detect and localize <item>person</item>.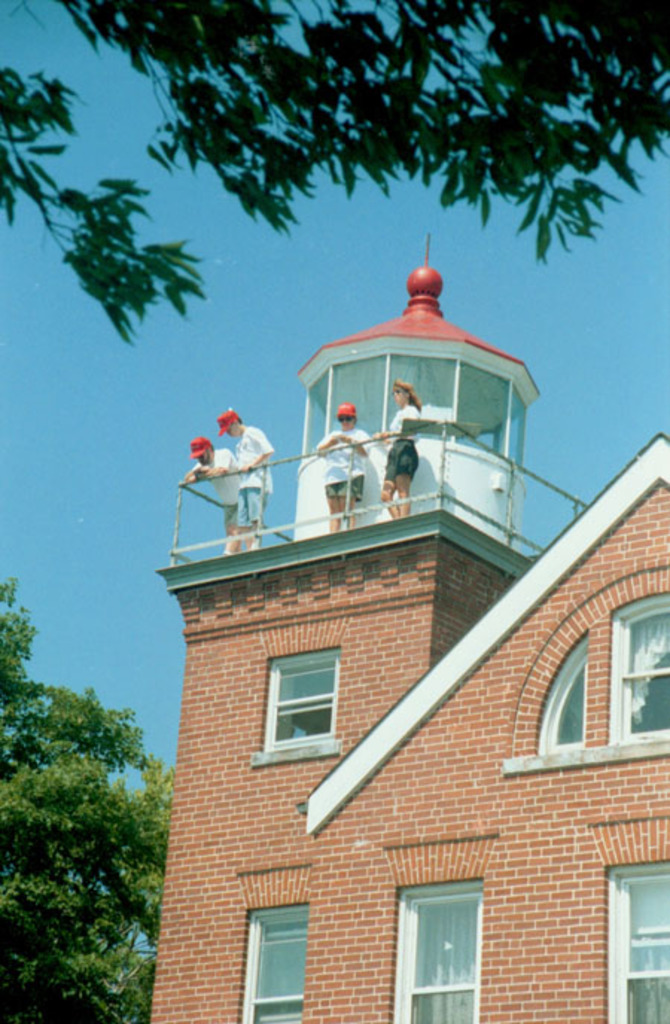
Localized at [left=375, top=375, right=427, bottom=515].
